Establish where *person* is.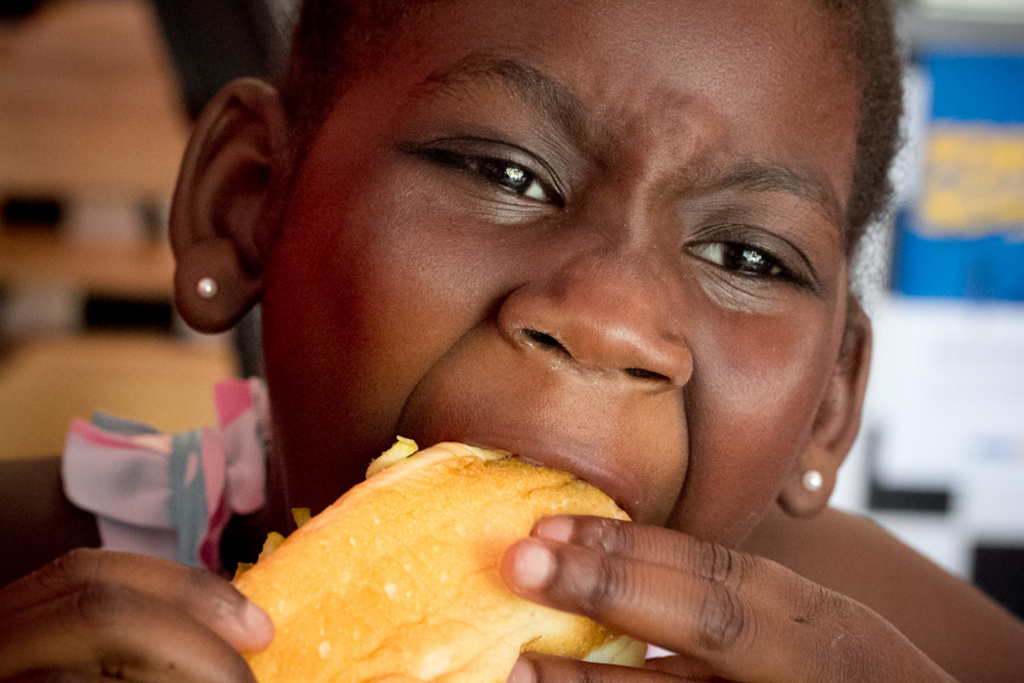
Established at 4 0 1023 682.
